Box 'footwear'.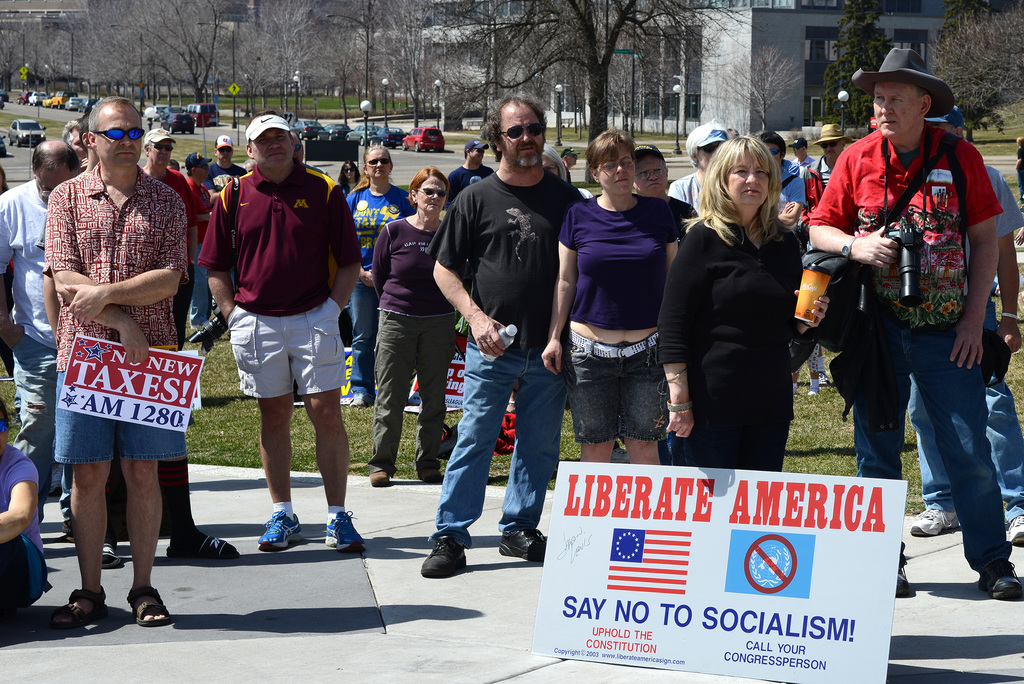
99:544:120:567.
